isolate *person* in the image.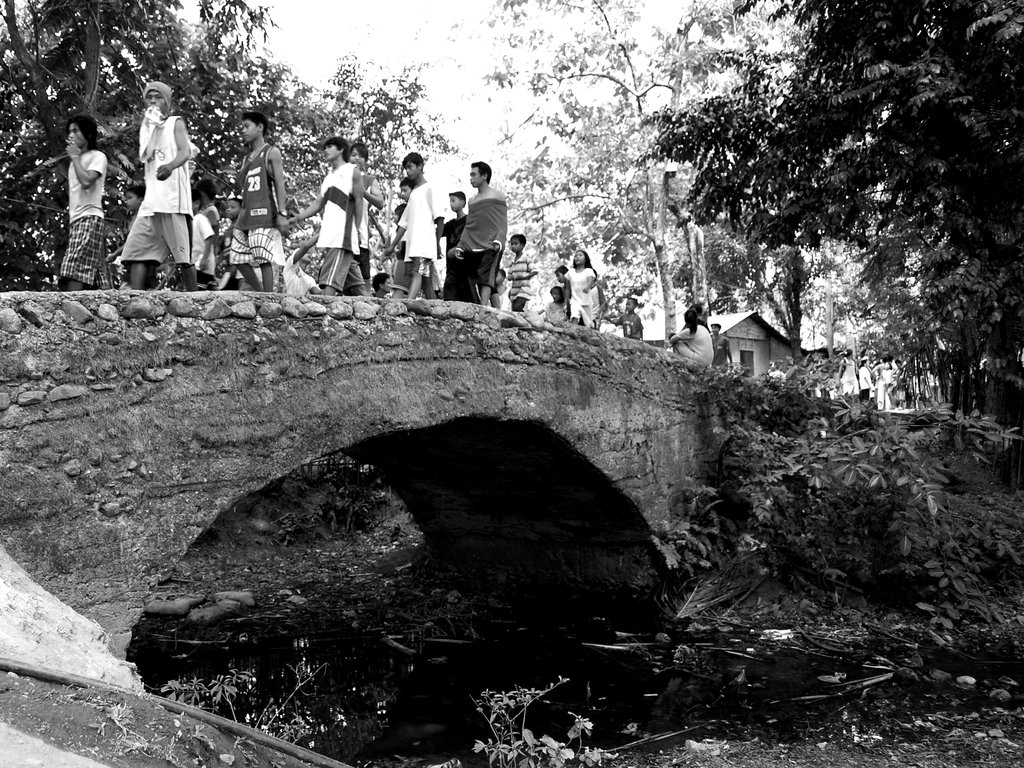
Isolated region: [348, 143, 385, 289].
